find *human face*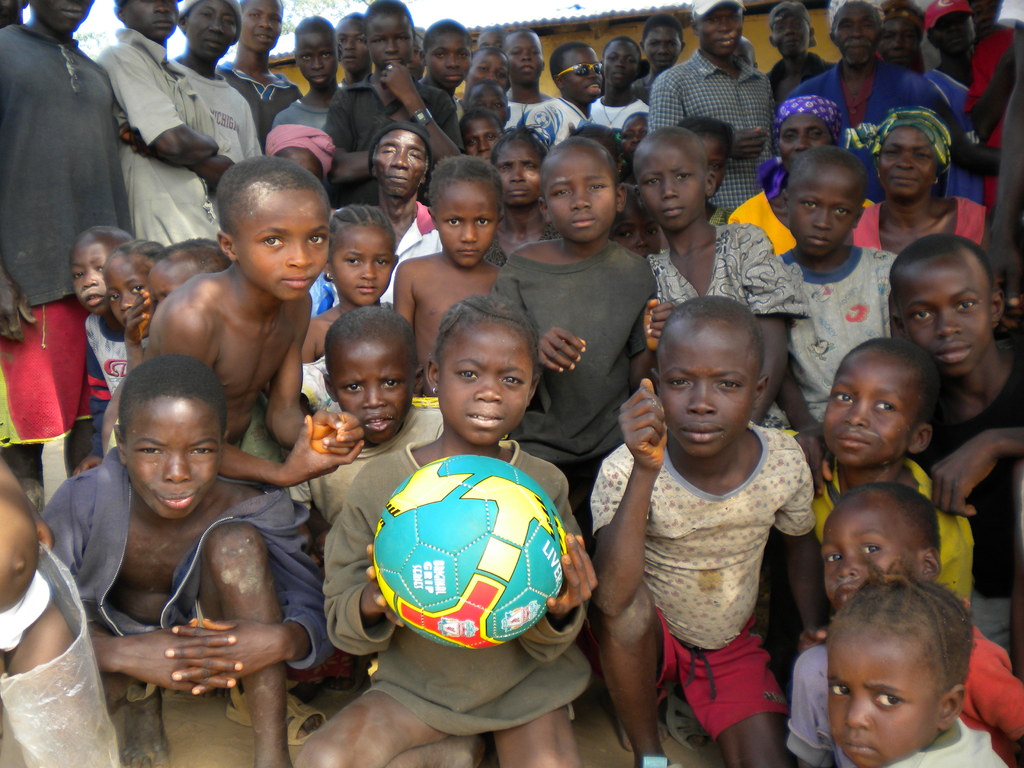
127/398/222/521
